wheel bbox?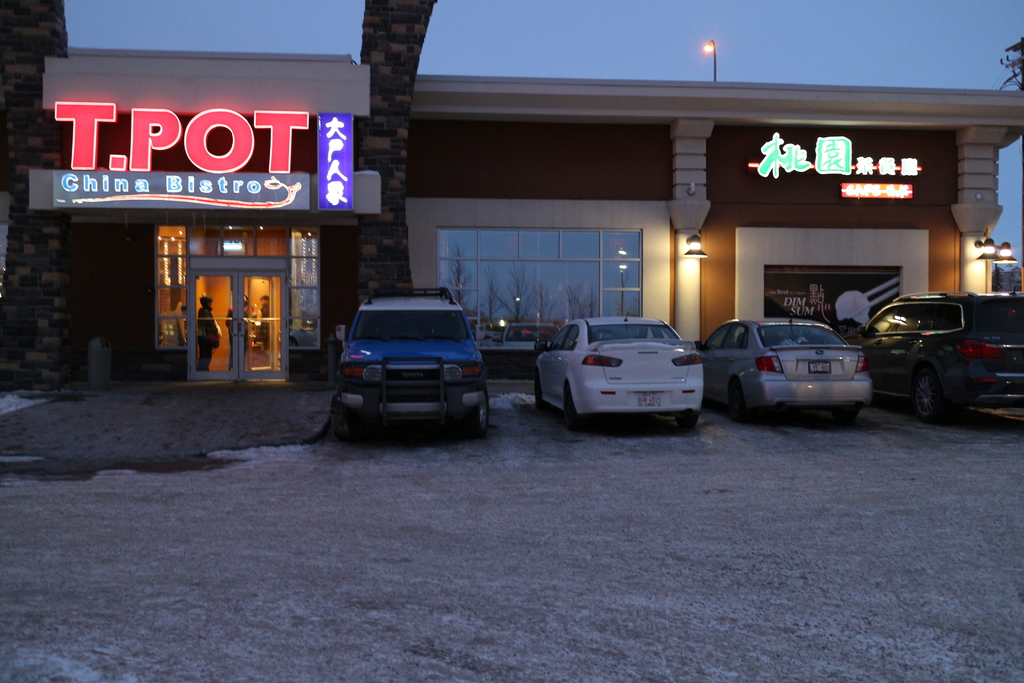
rect(832, 402, 858, 425)
